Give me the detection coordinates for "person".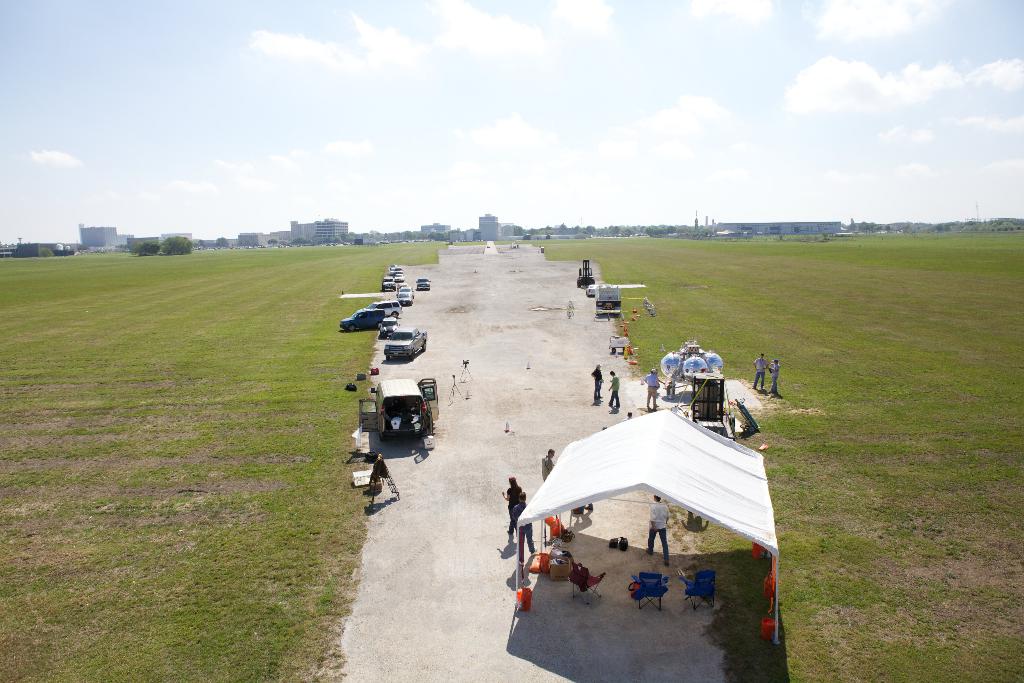
767/358/781/399.
